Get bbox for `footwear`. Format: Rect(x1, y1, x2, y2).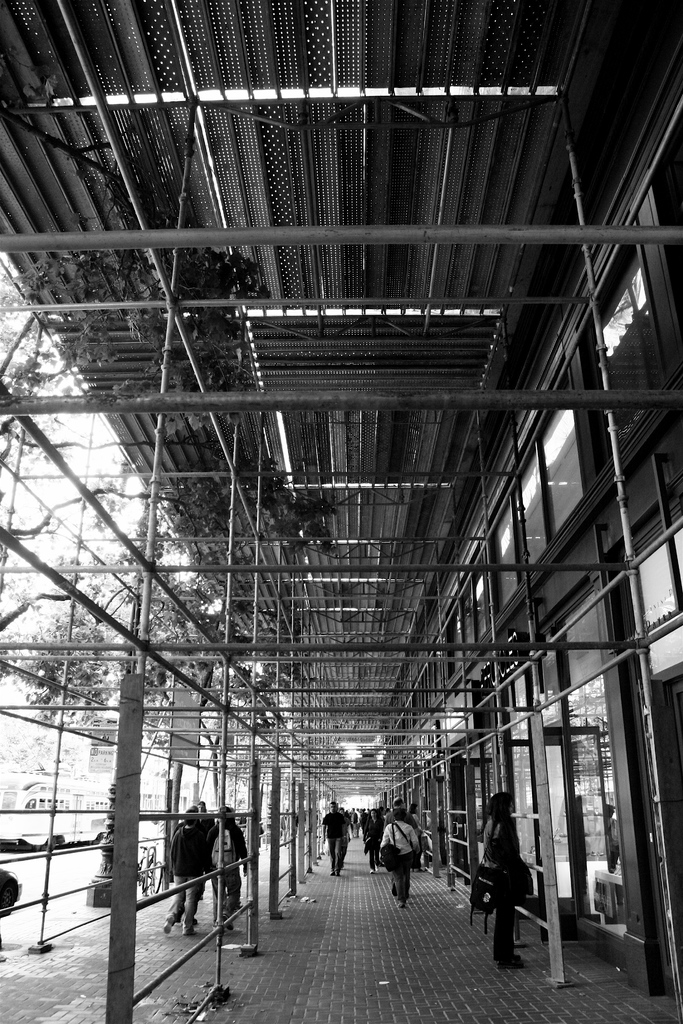
Rect(161, 914, 175, 935).
